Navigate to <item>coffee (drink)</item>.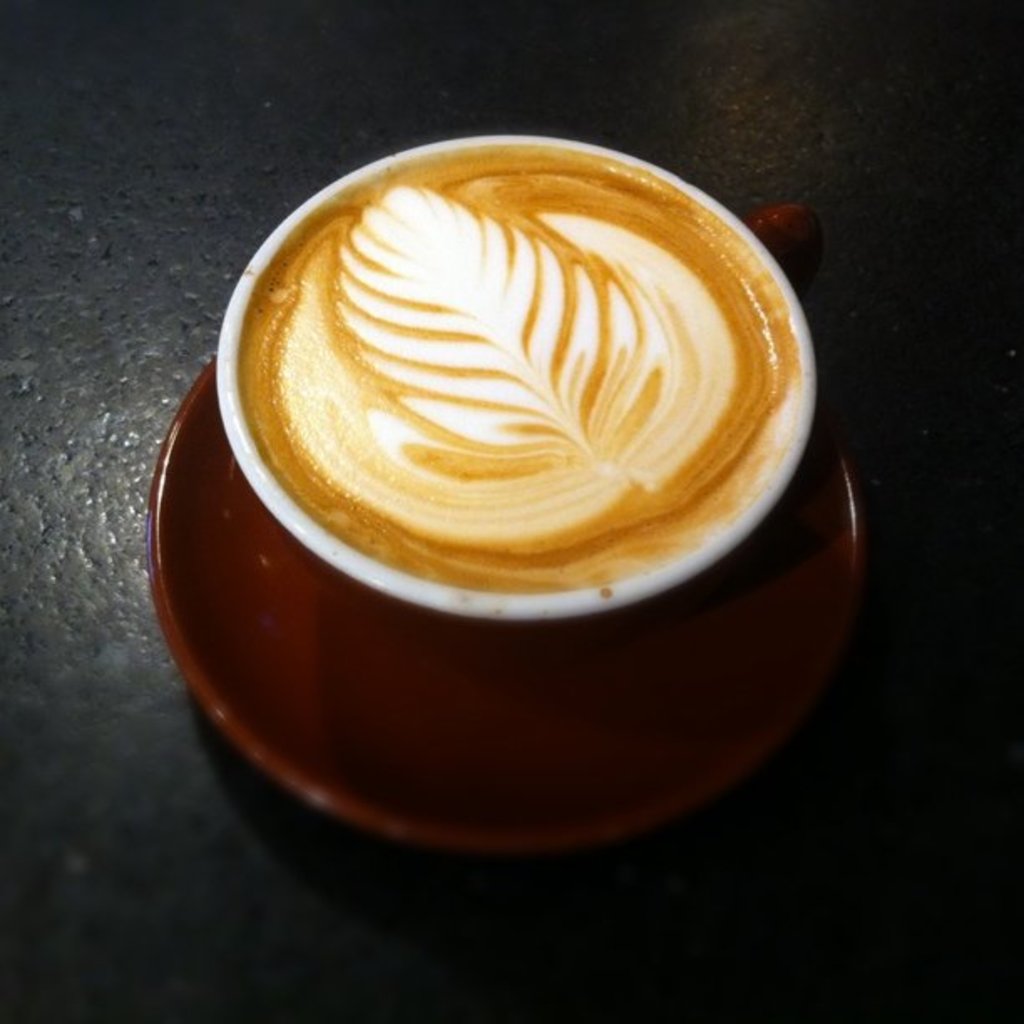
Navigation target: {"left": 233, "top": 149, "right": 810, "bottom": 594}.
